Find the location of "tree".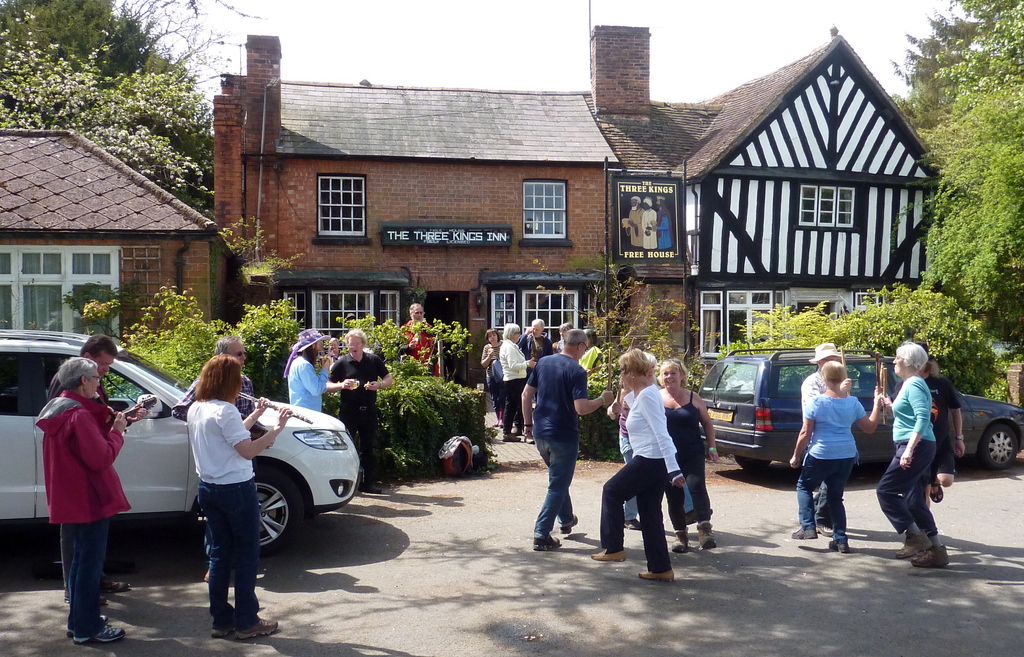
Location: <box>0,10,205,219</box>.
